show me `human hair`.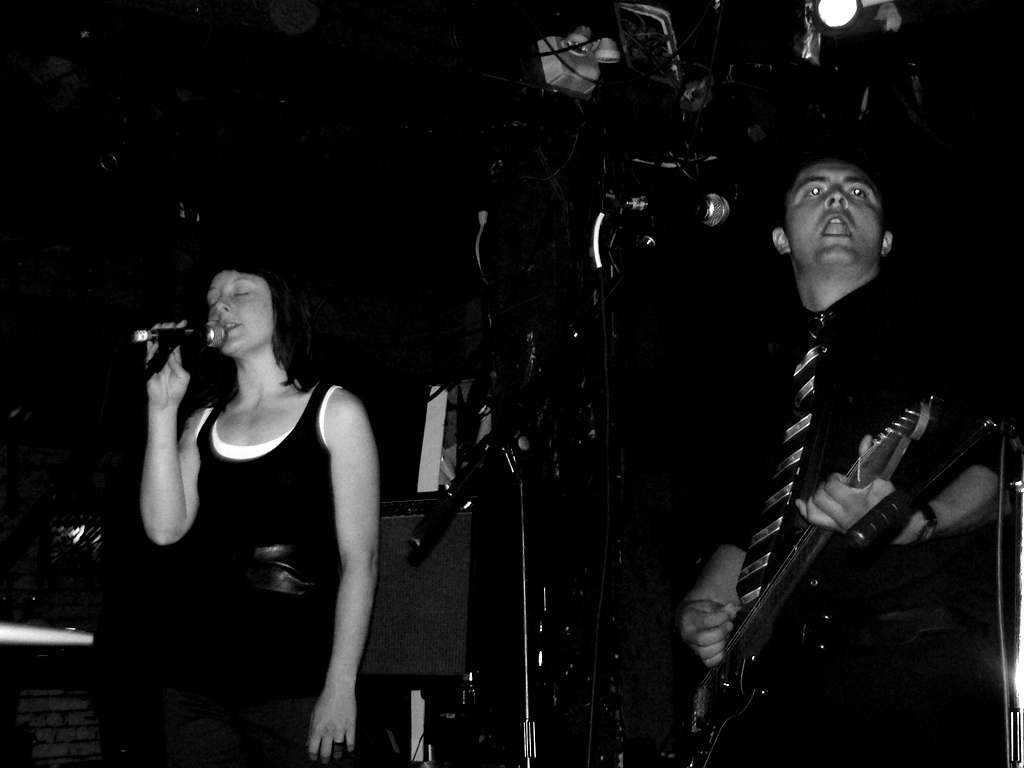
`human hair` is here: <bbox>778, 146, 894, 243</bbox>.
